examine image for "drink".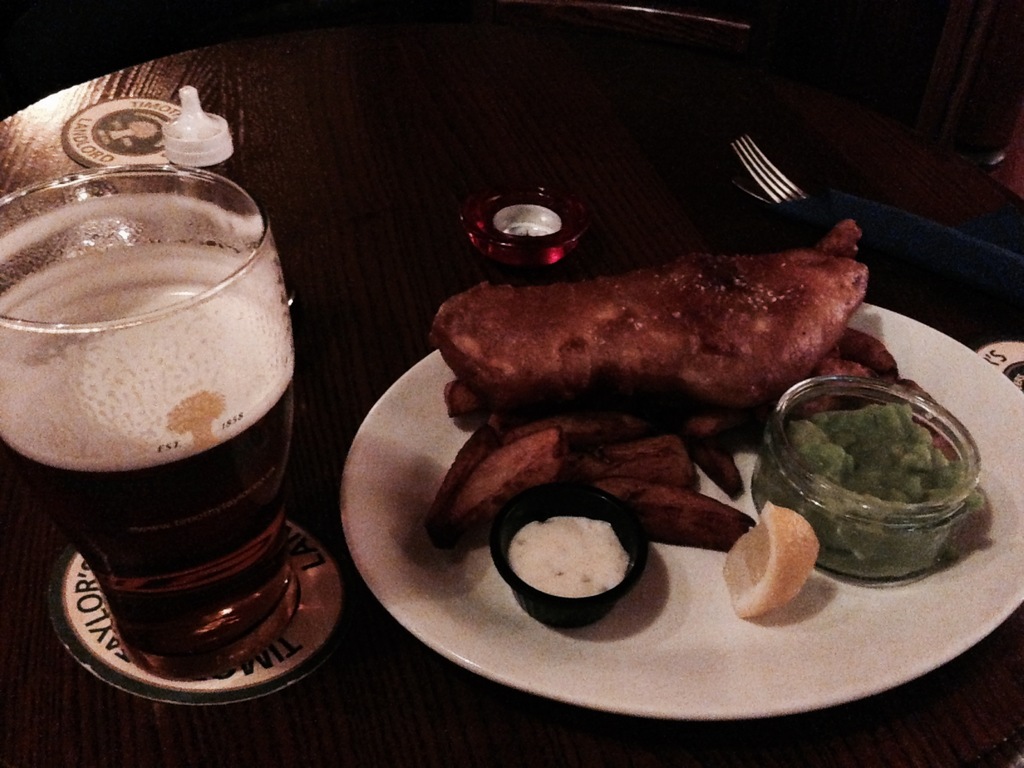
Examination result: 0 286 295 675.
